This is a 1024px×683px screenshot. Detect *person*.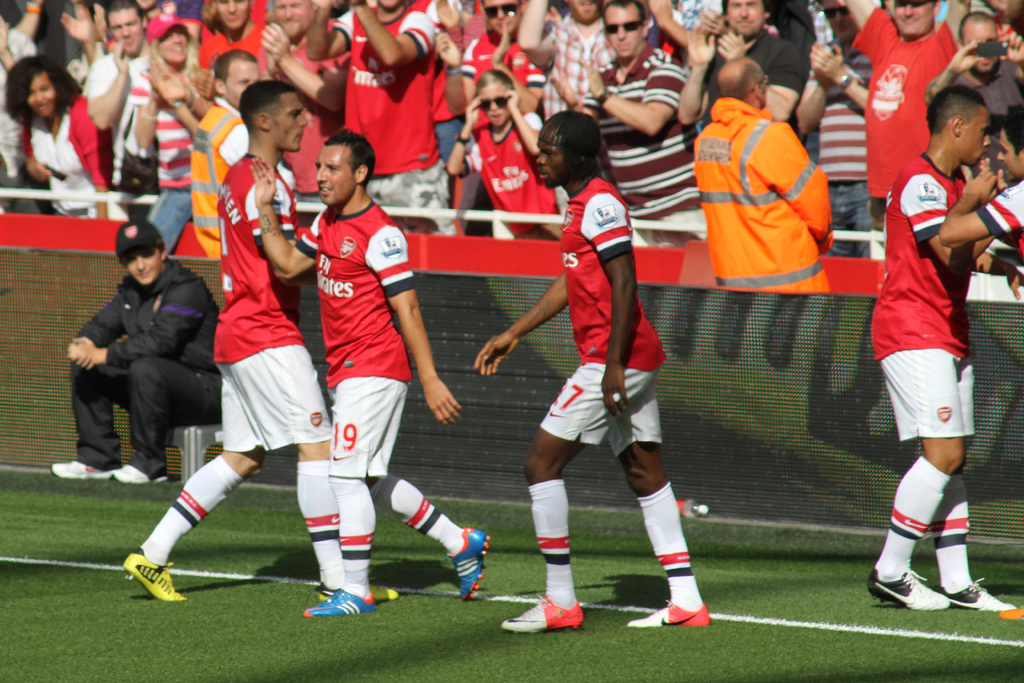
[689, 52, 840, 296].
